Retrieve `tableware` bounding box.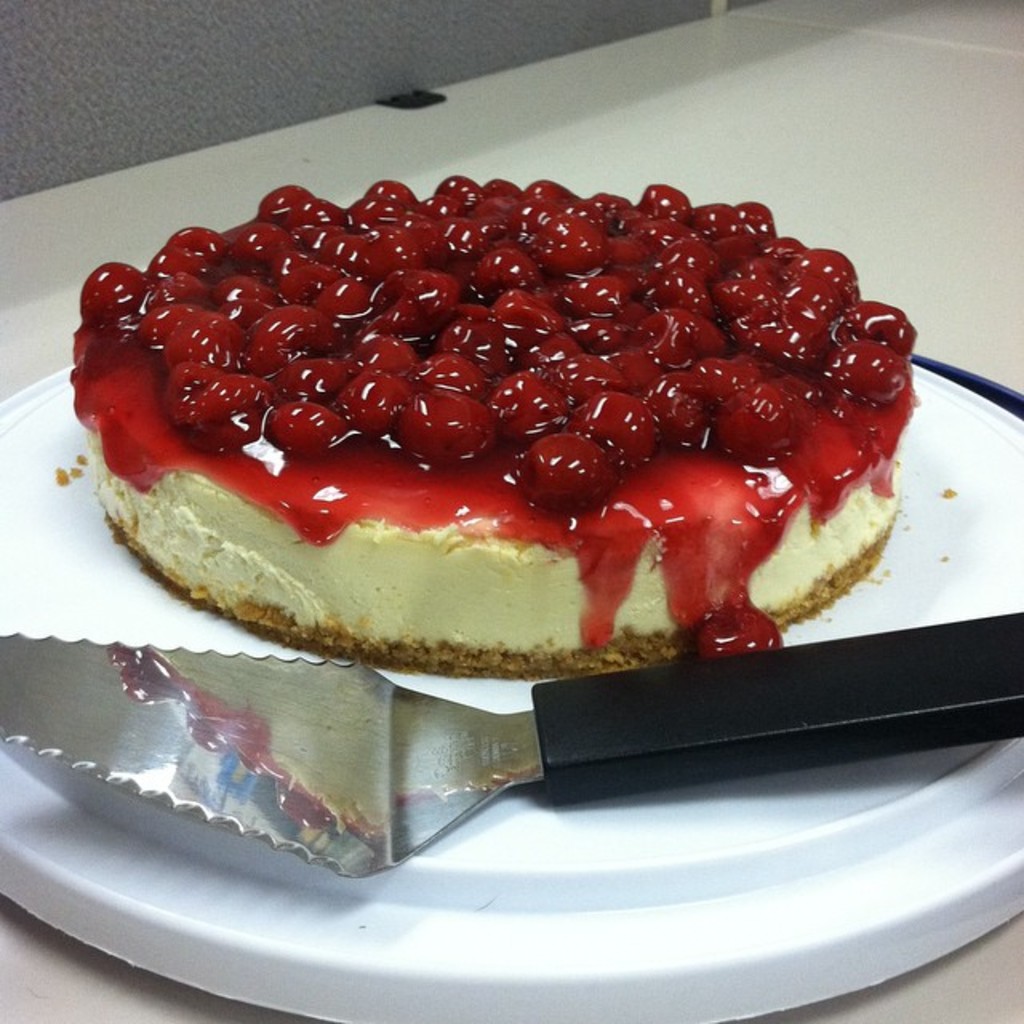
Bounding box: 0:352:1022:1022.
